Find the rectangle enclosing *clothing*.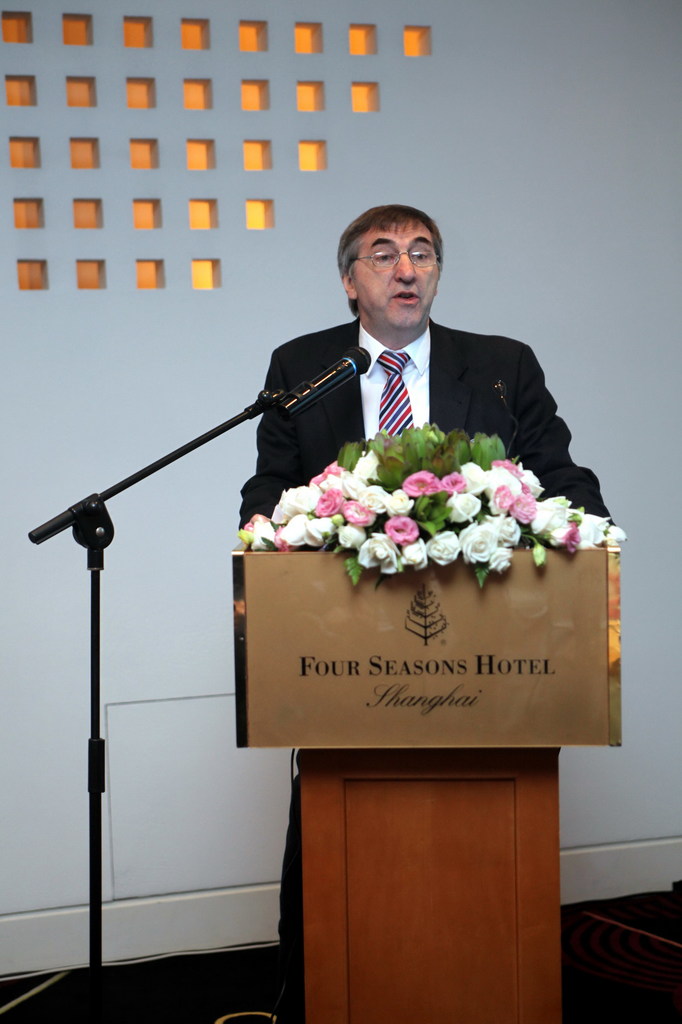
232, 309, 604, 1018.
